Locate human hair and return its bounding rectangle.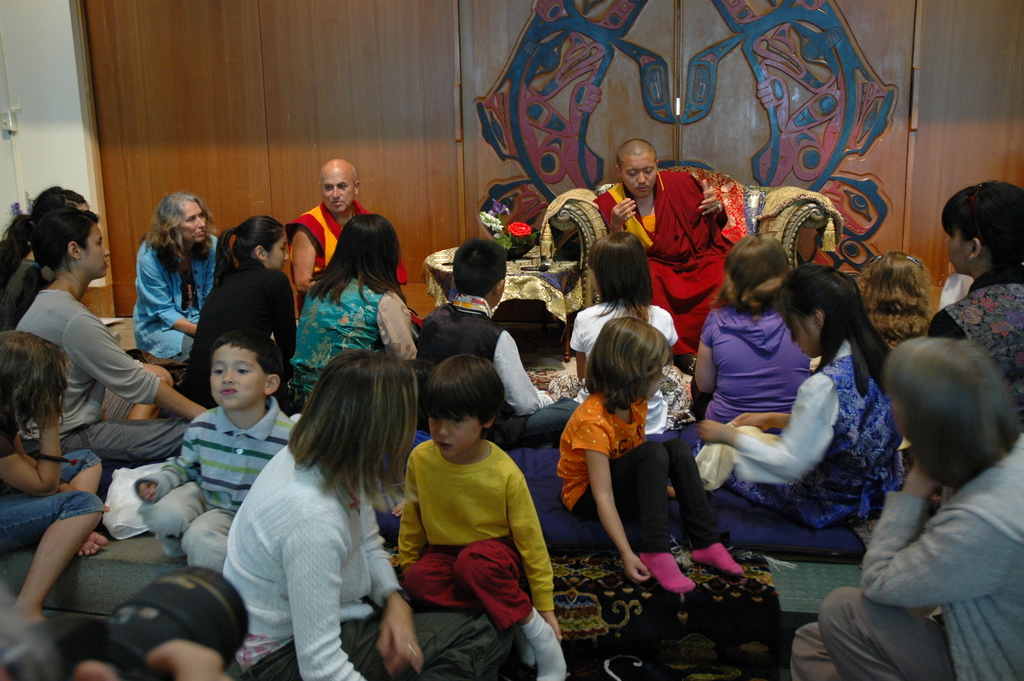
bbox(455, 235, 508, 298).
